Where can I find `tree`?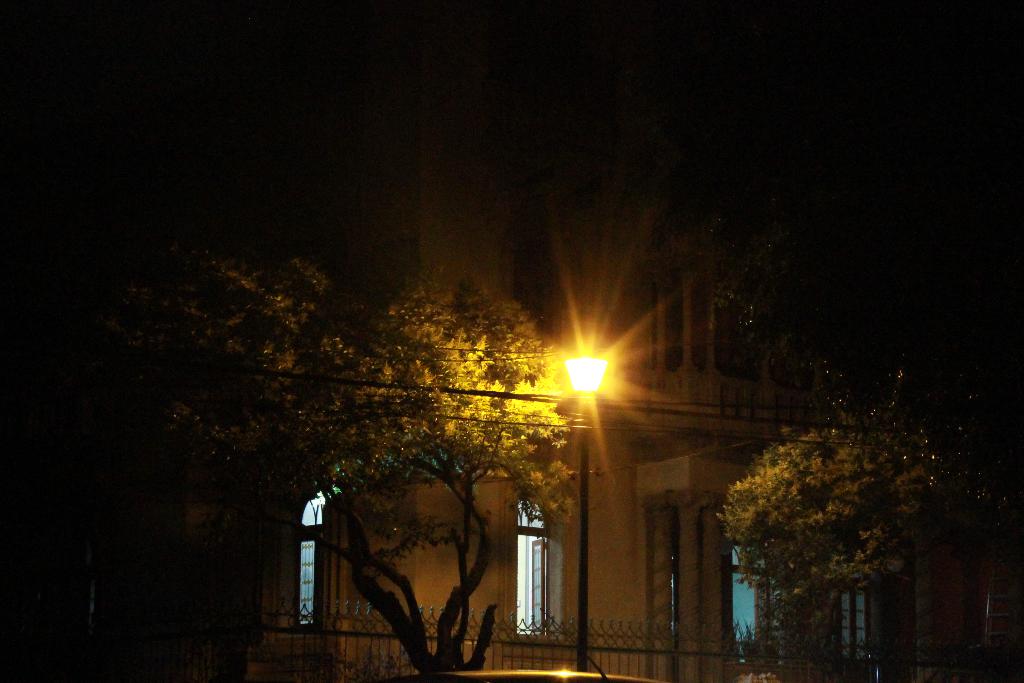
You can find it at x1=708 y1=417 x2=954 y2=682.
